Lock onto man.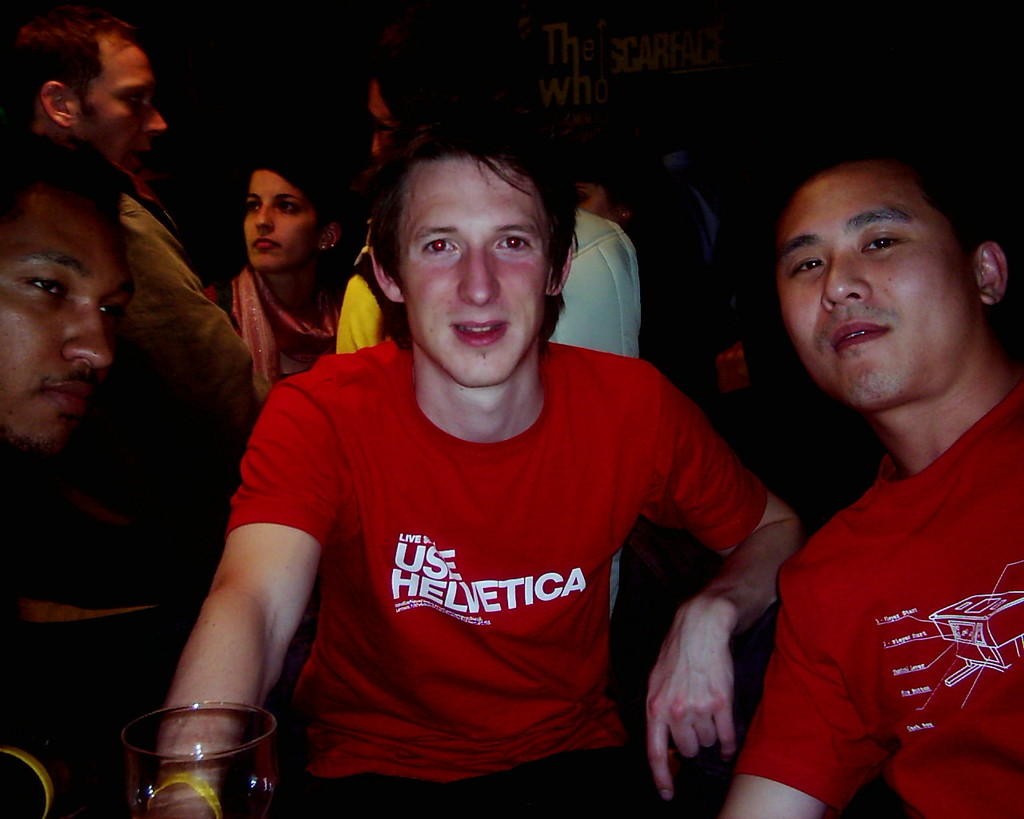
Locked: <region>693, 109, 1023, 818</region>.
